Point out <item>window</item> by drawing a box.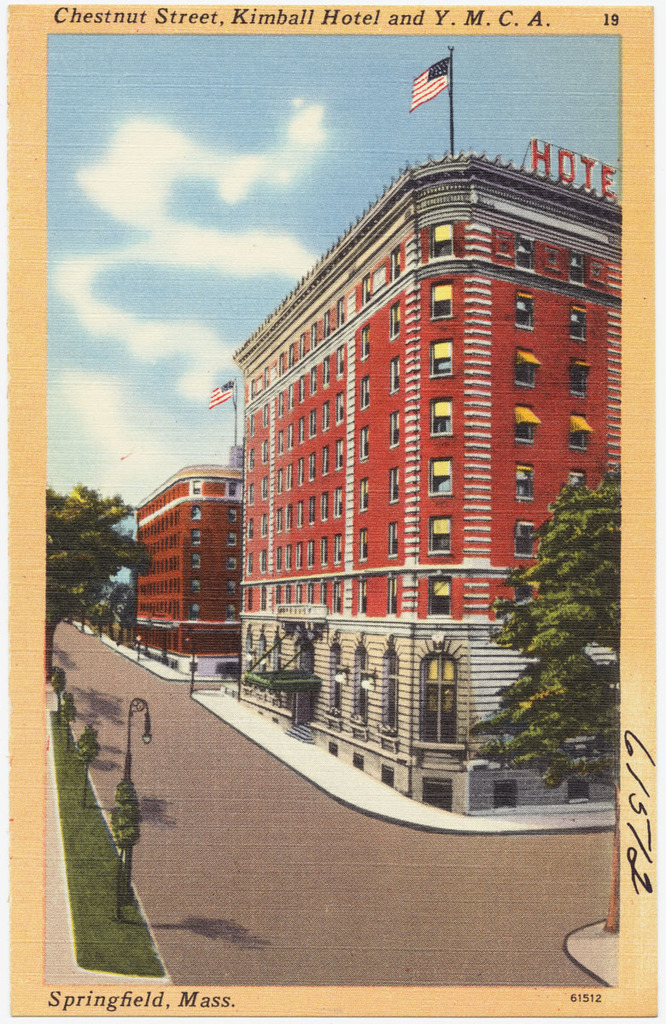
bbox(336, 488, 342, 515).
